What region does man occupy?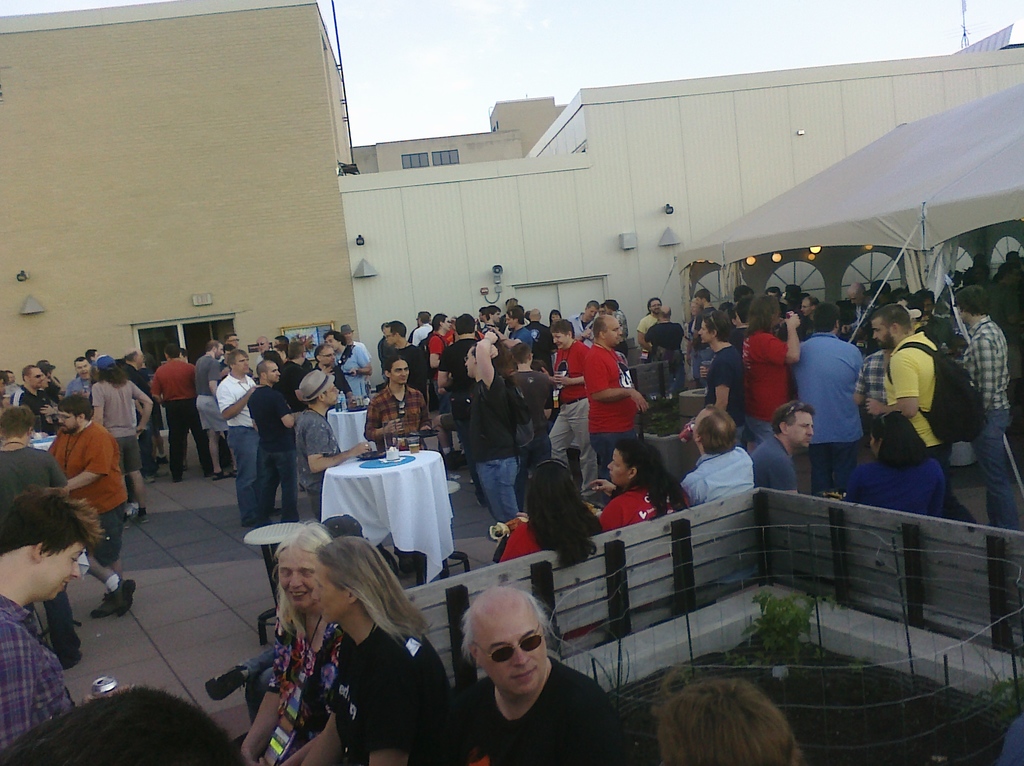
115,347,152,480.
